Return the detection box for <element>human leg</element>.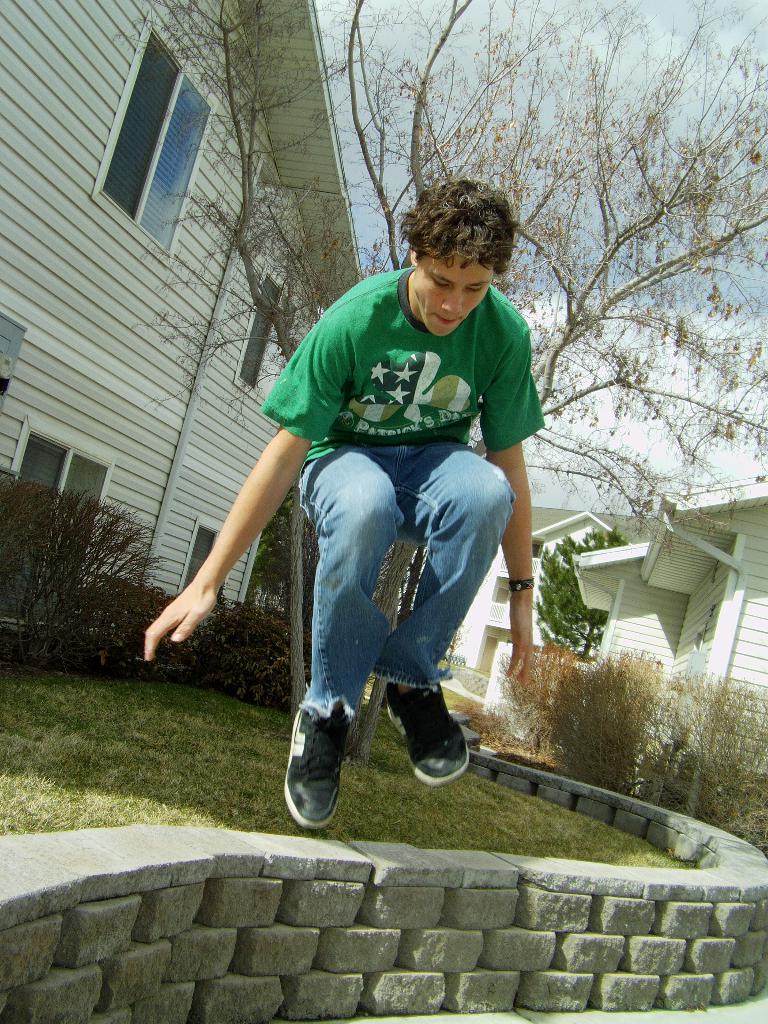
l=393, t=433, r=515, b=783.
